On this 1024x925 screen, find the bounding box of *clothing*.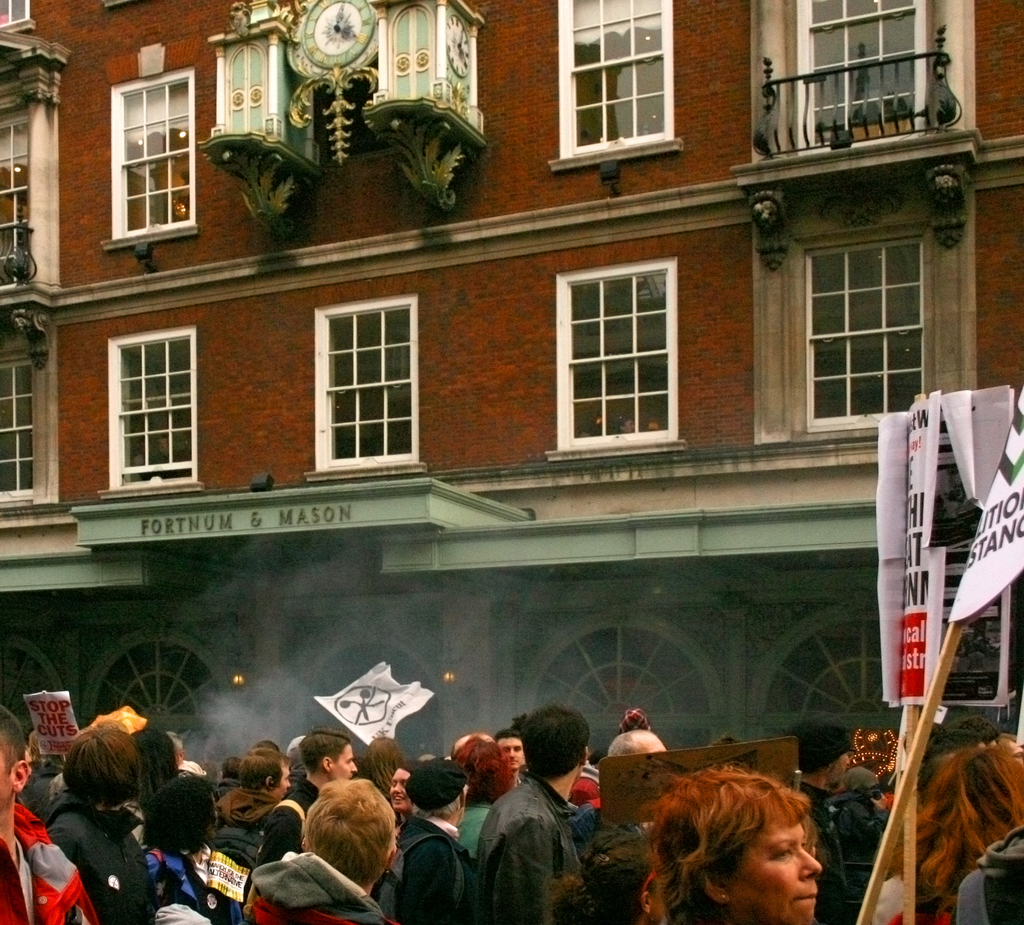
Bounding box: box=[958, 826, 1021, 924].
